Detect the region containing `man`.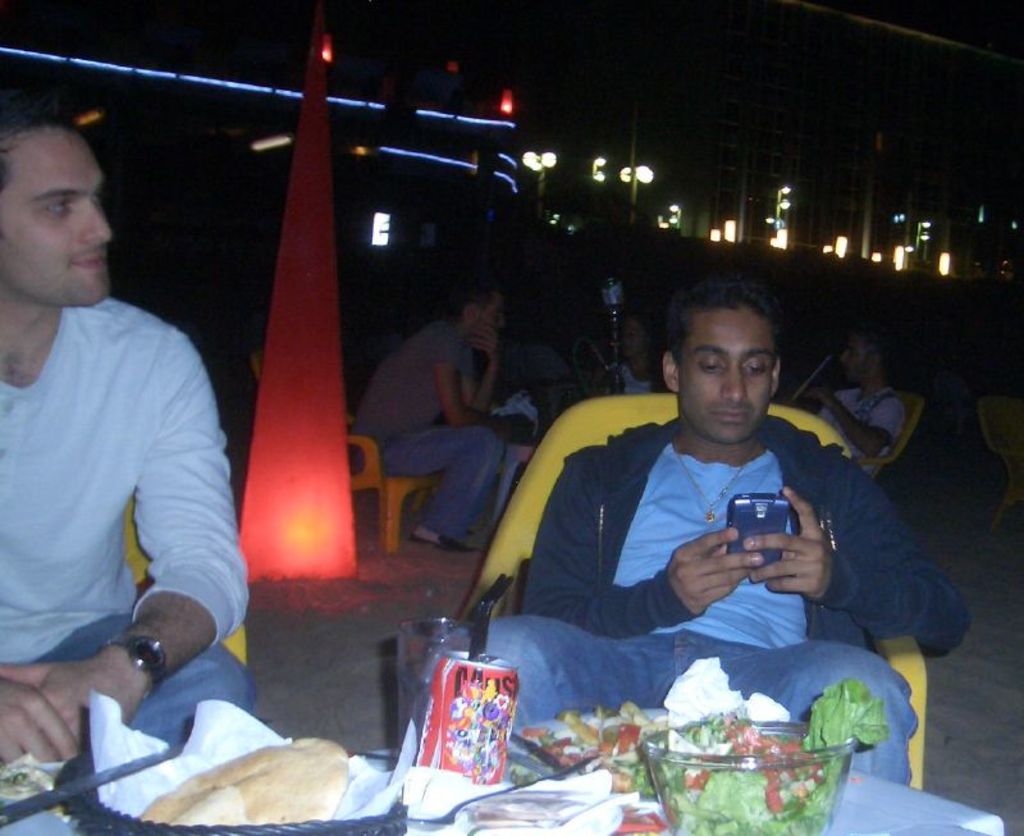
<box>0,93,255,763</box>.
